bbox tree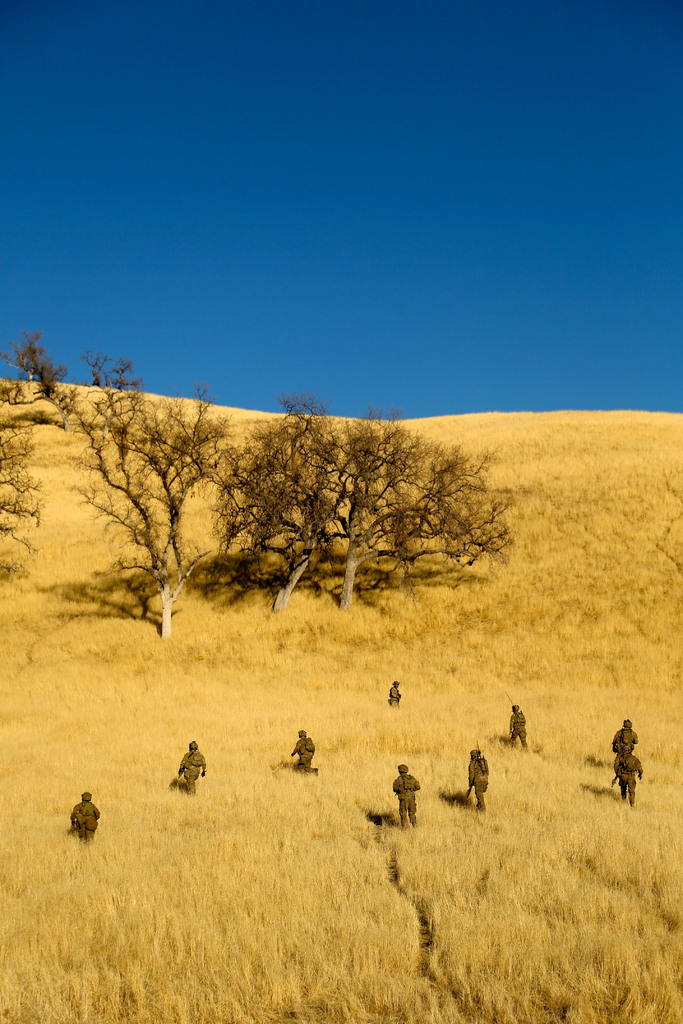
[29,324,203,641]
